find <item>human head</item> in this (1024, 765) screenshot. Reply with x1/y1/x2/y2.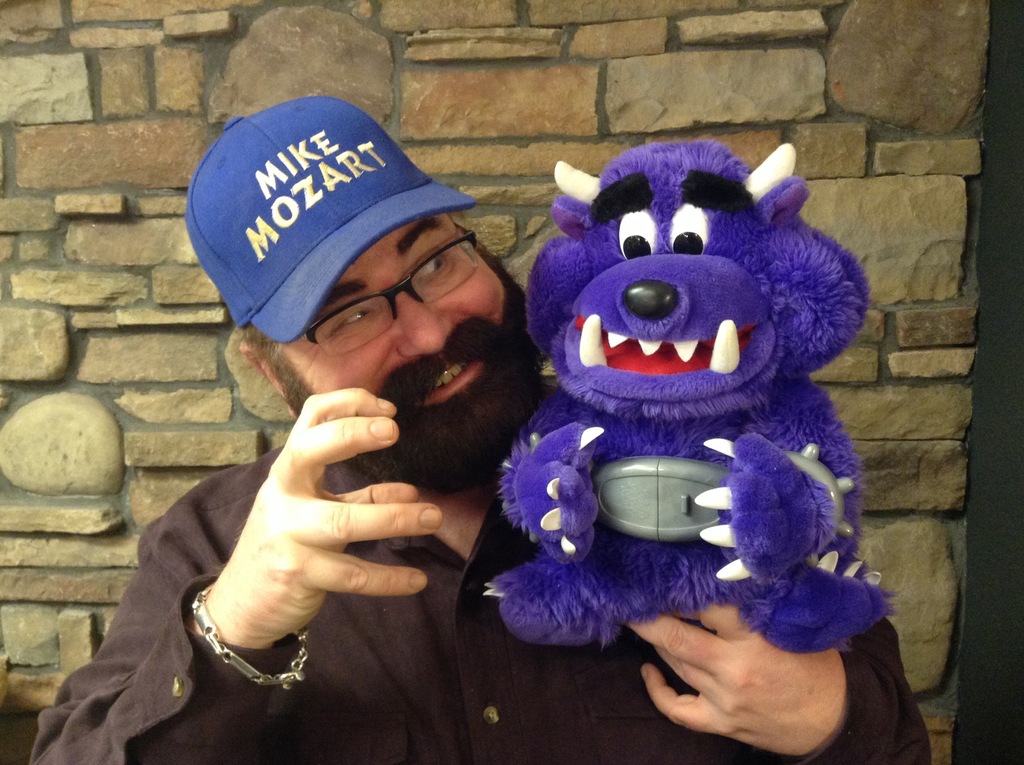
156/76/529/411.
